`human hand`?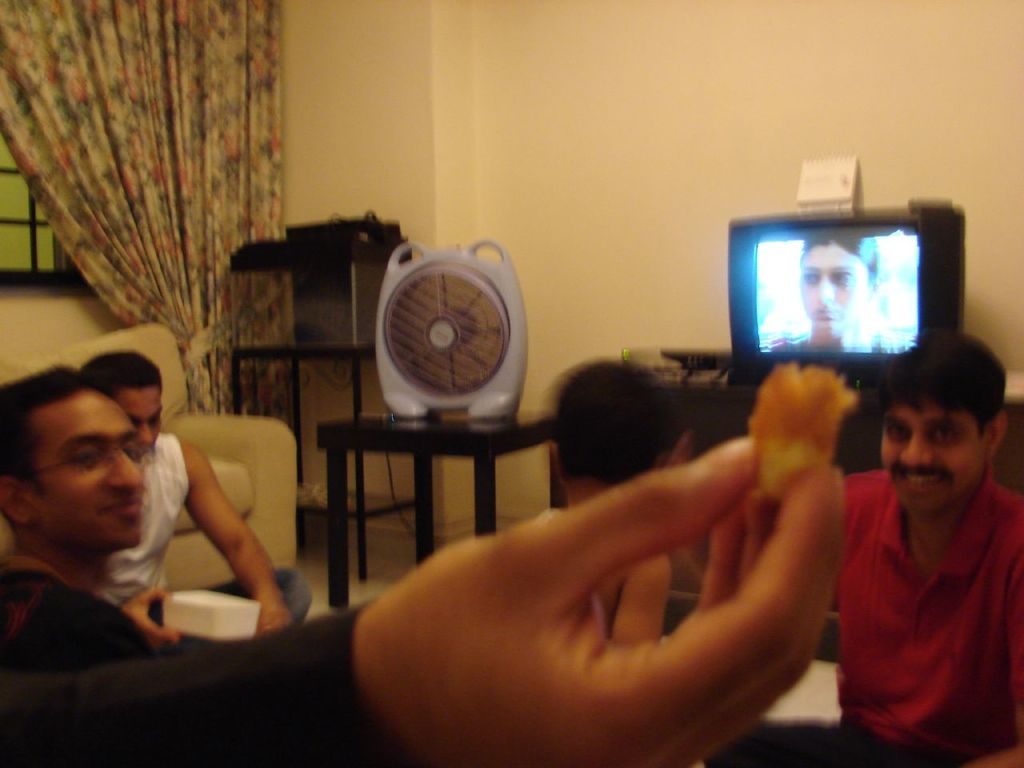
[118,582,185,658]
